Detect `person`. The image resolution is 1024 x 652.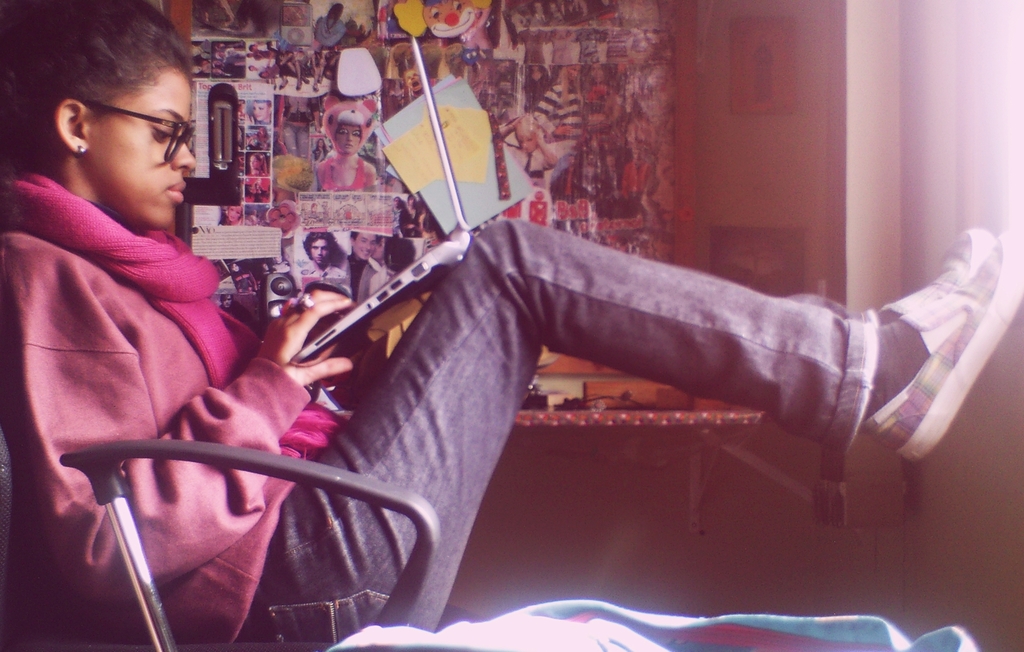
locate(350, 230, 383, 268).
